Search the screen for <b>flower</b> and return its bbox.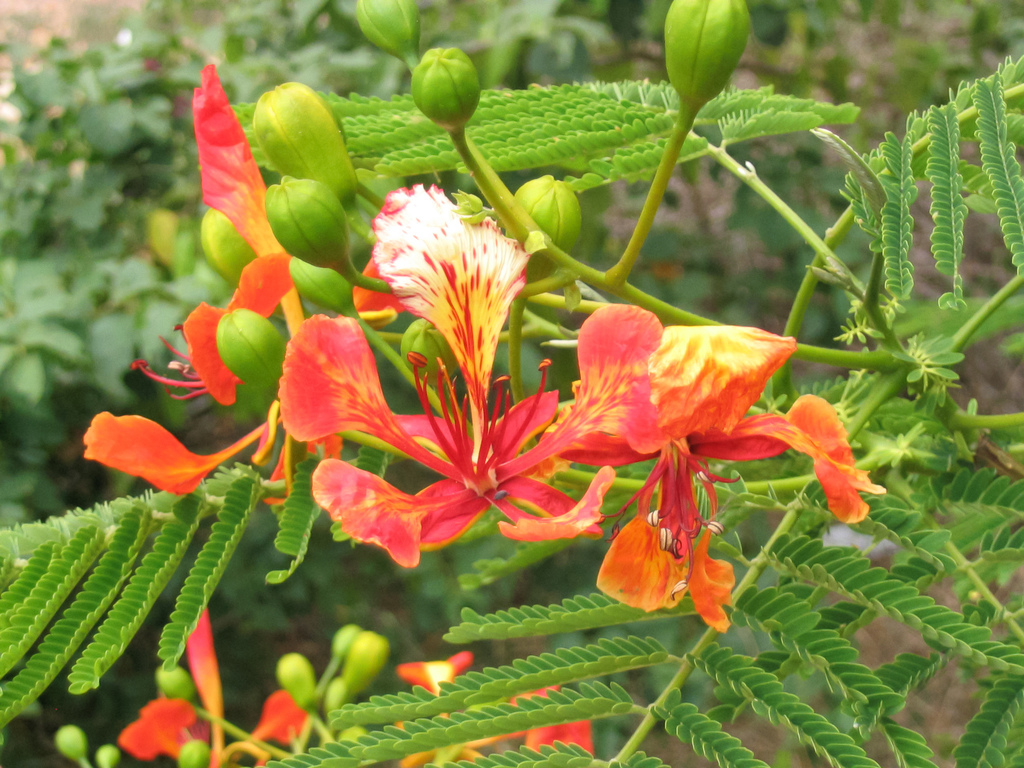
Found: bbox(394, 651, 473, 691).
